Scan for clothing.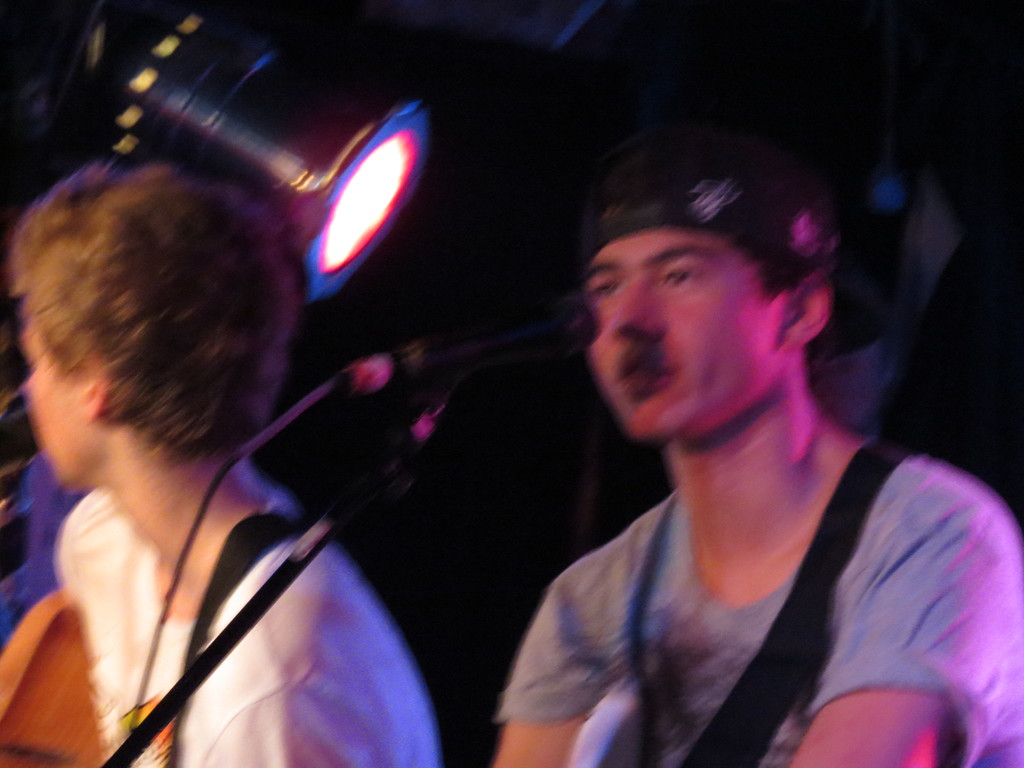
Scan result: 1, 442, 440, 767.
